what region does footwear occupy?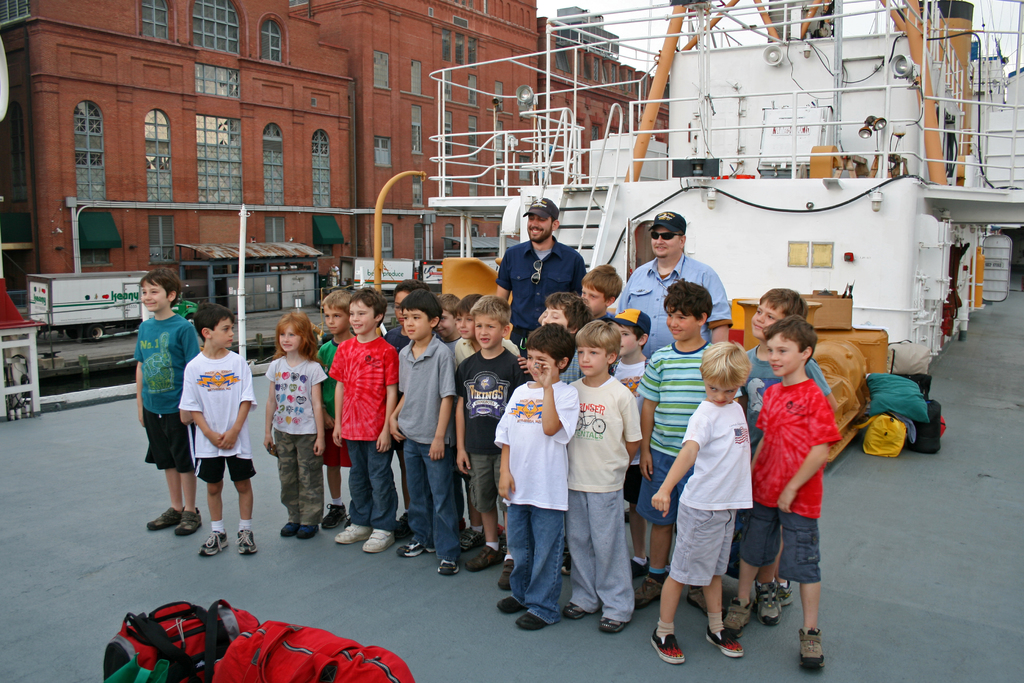
(649,632,687,661).
